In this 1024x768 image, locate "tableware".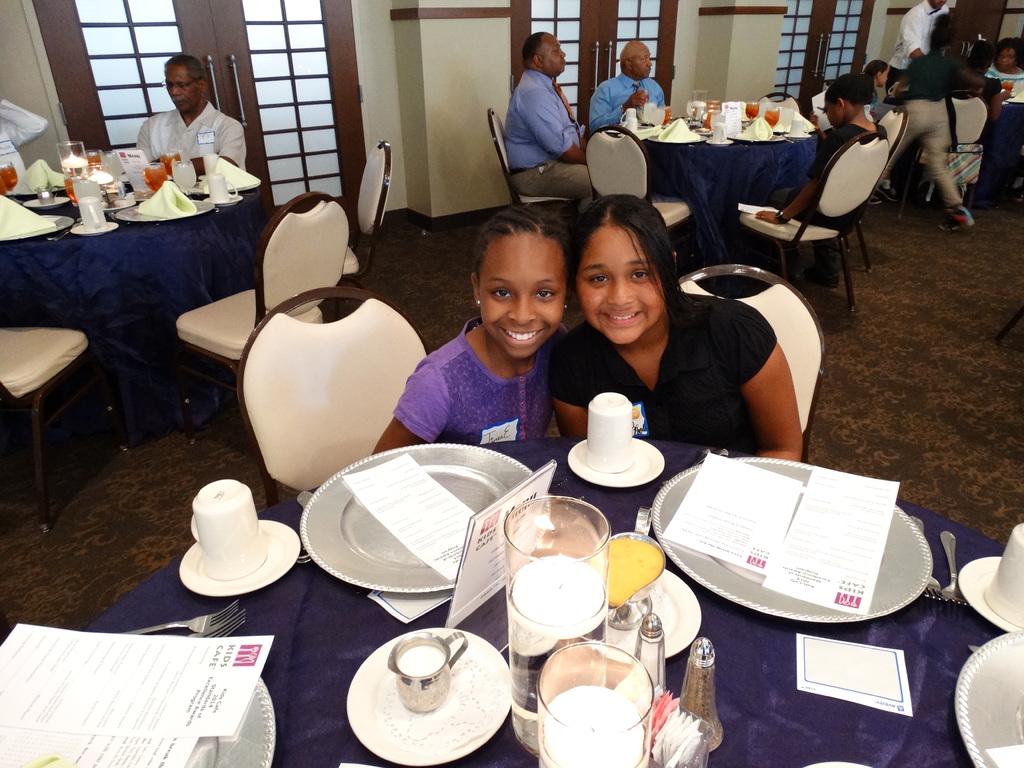
Bounding box: [x1=188, y1=480, x2=263, y2=583].
